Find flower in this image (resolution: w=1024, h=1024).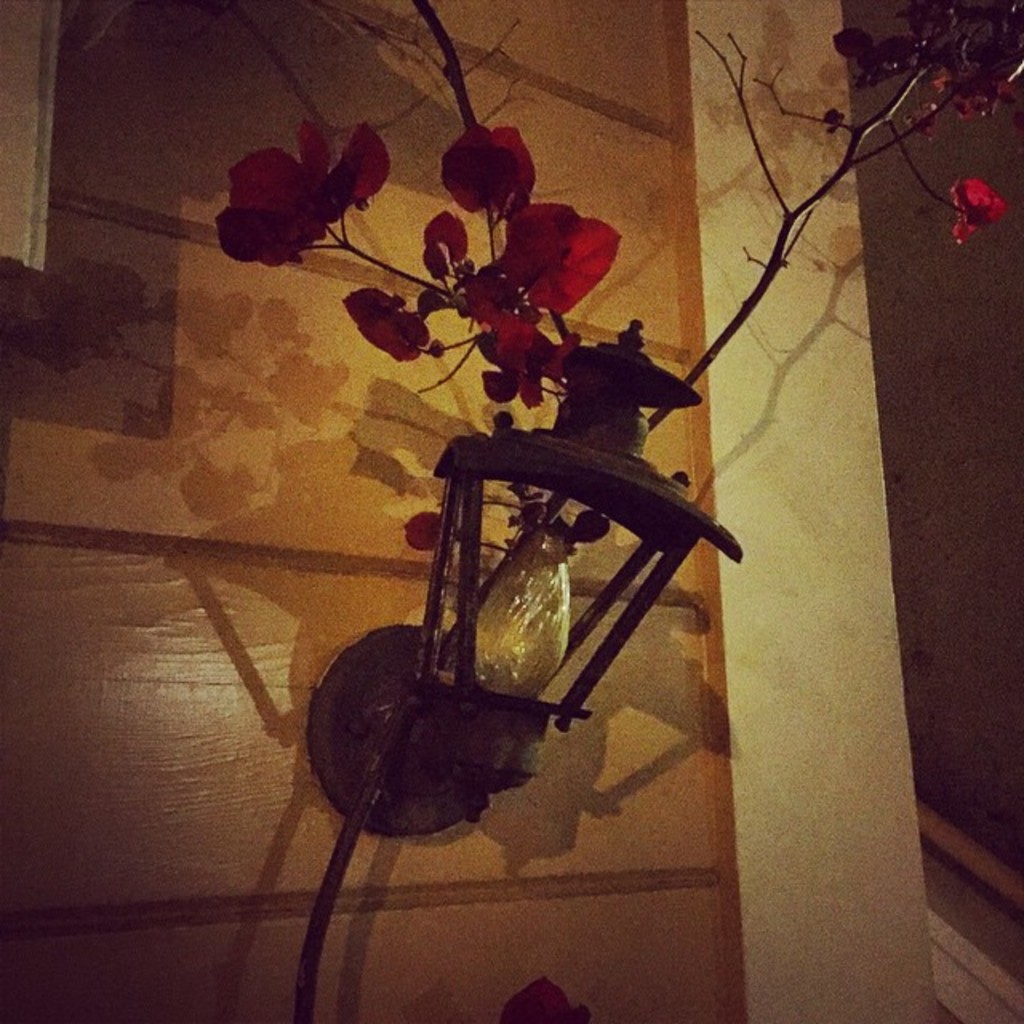
(x1=200, y1=112, x2=405, y2=280).
